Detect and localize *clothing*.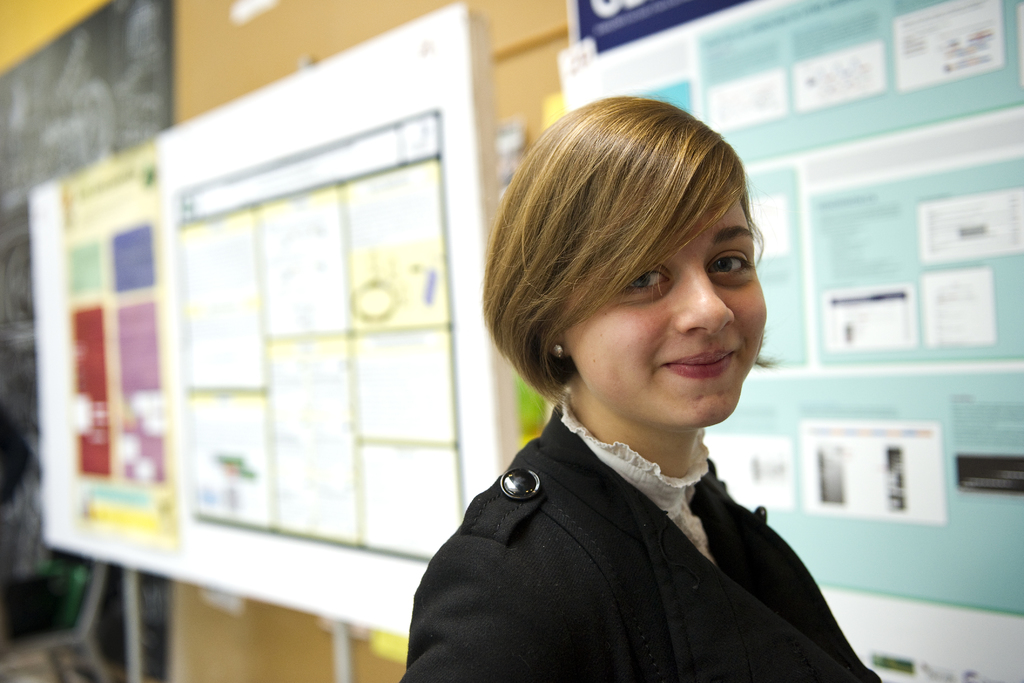
Localized at 402/343/884/682.
